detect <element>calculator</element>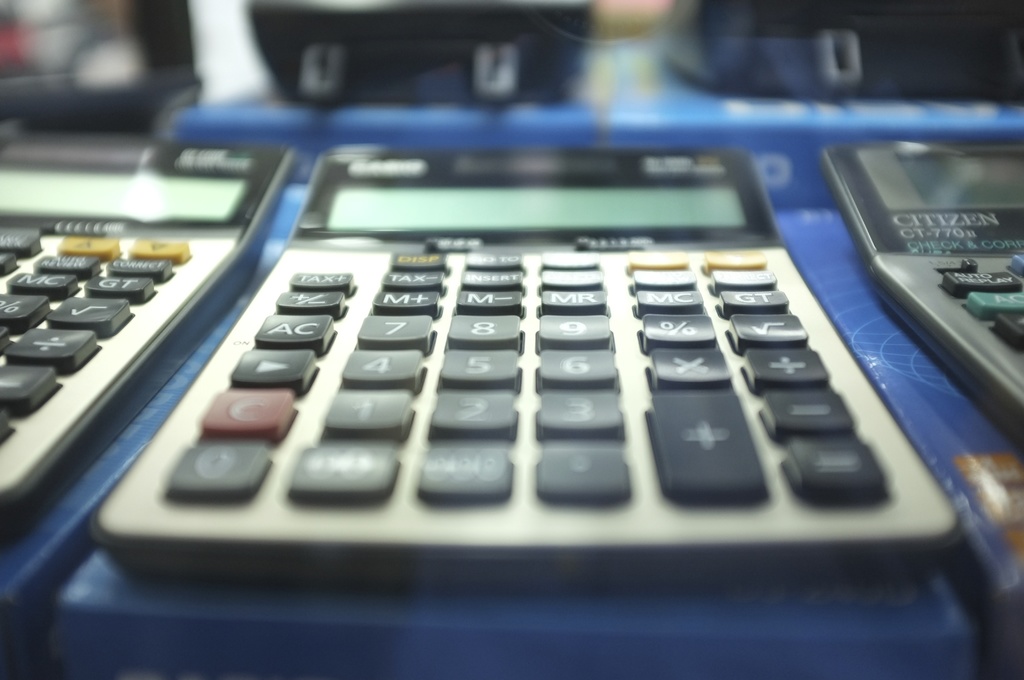
(left=0, top=121, right=301, bottom=533)
